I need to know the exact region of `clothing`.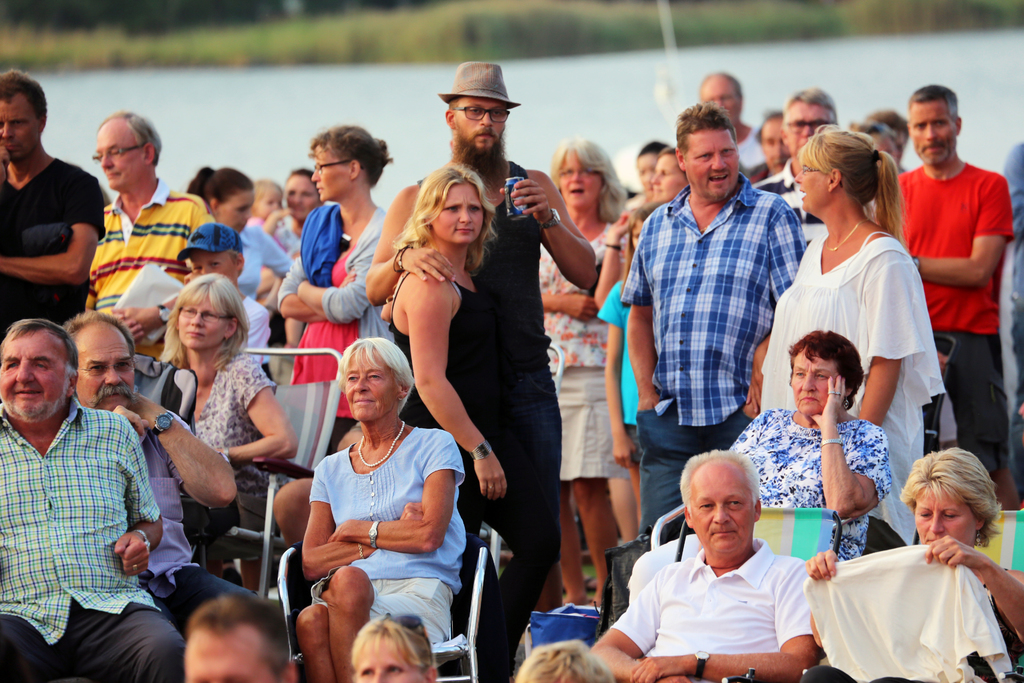
Region: rect(804, 543, 1014, 682).
